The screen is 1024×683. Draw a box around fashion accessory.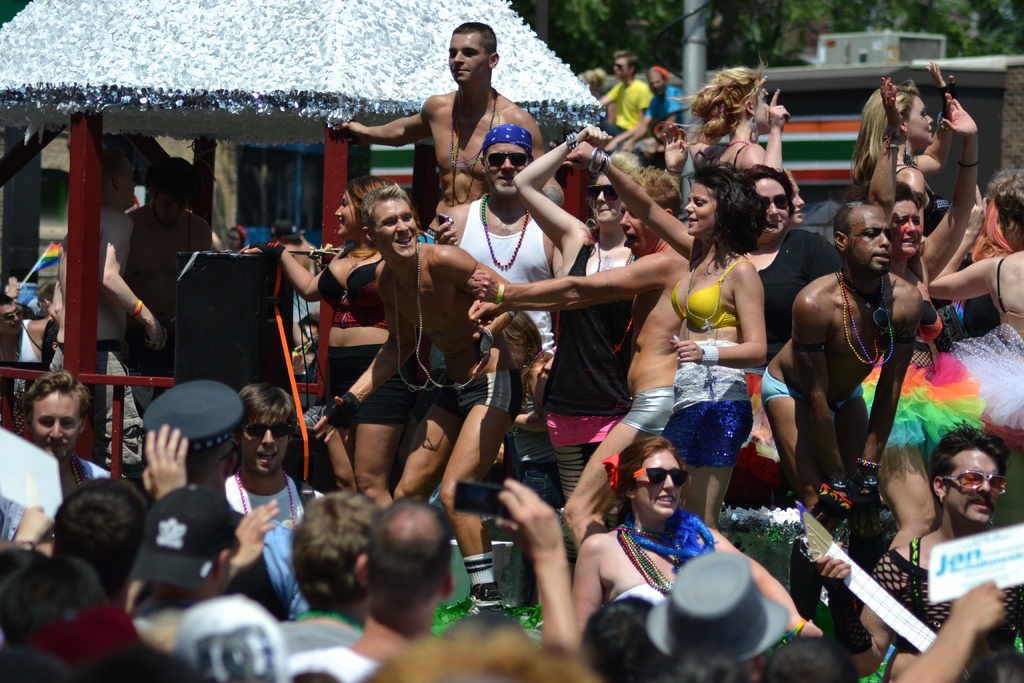
<region>347, 252, 364, 272</region>.
